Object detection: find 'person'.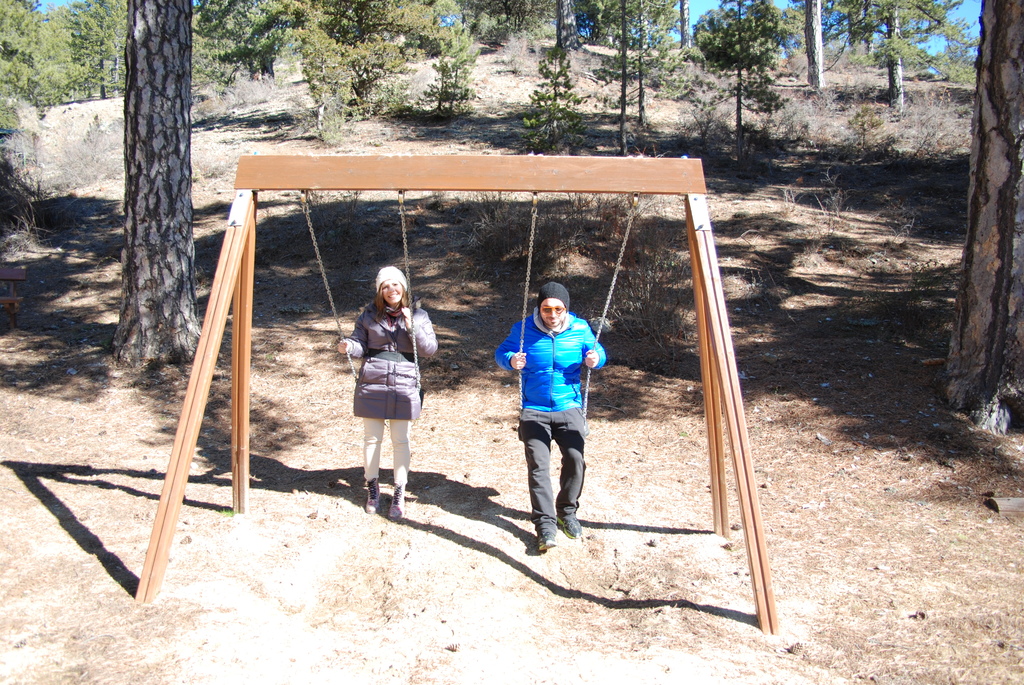
box=[495, 282, 607, 555].
